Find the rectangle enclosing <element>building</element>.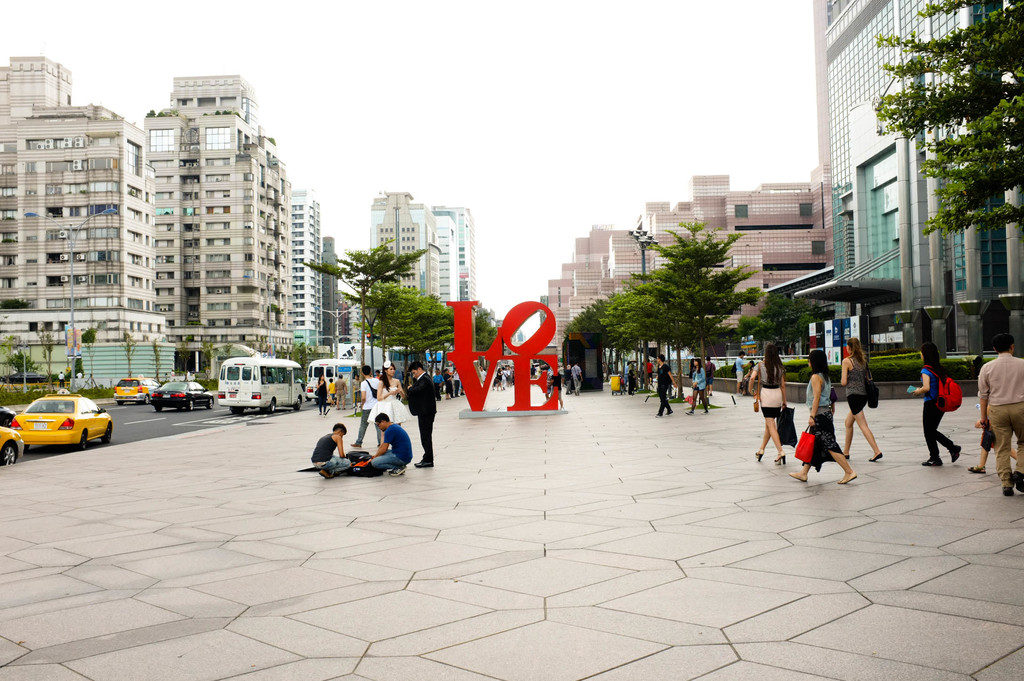
l=325, t=237, r=345, b=344.
